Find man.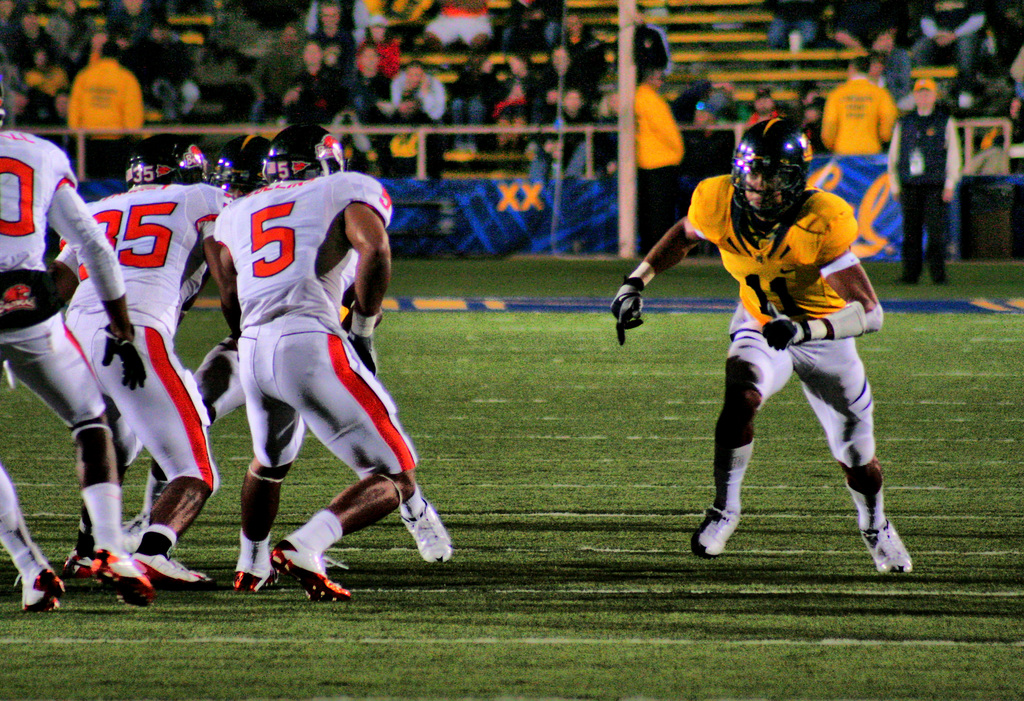
box=[54, 130, 243, 590].
